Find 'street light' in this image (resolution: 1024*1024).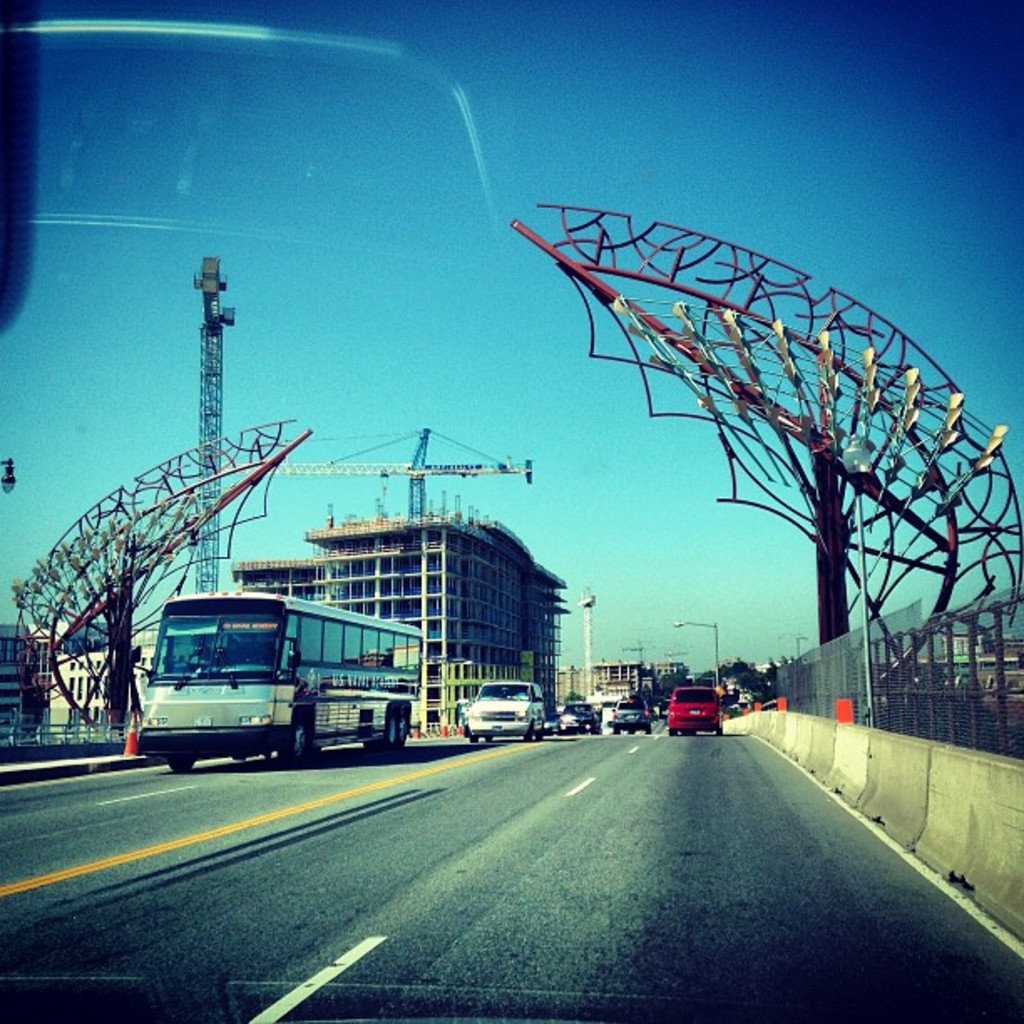
<region>832, 430, 877, 728</region>.
